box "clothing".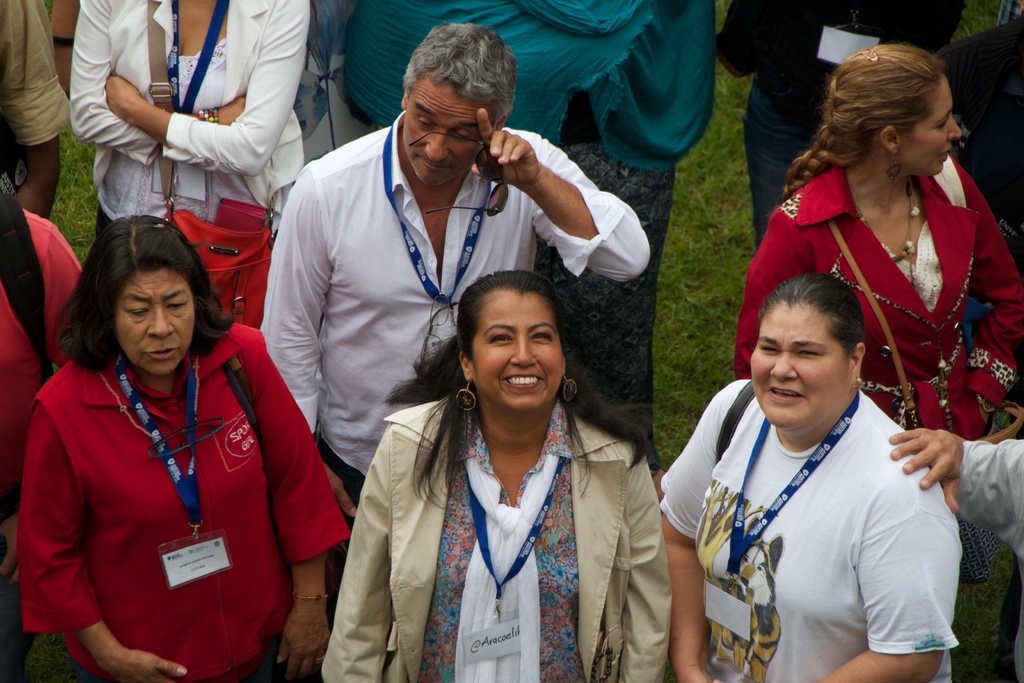
(x1=311, y1=0, x2=717, y2=469).
